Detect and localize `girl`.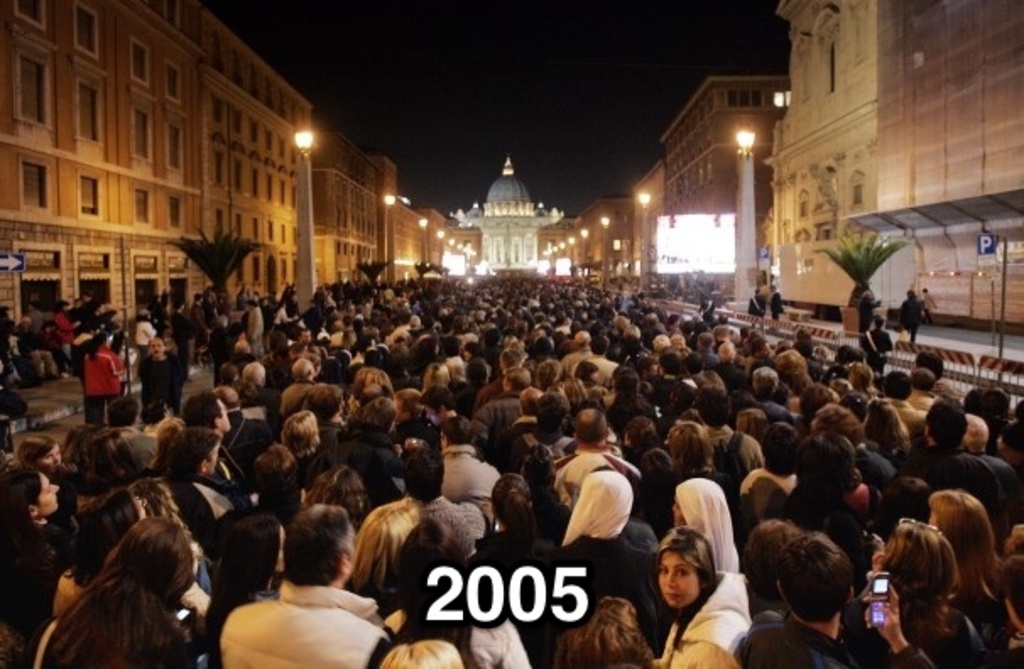
Localized at <box>659,529,754,667</box>.
